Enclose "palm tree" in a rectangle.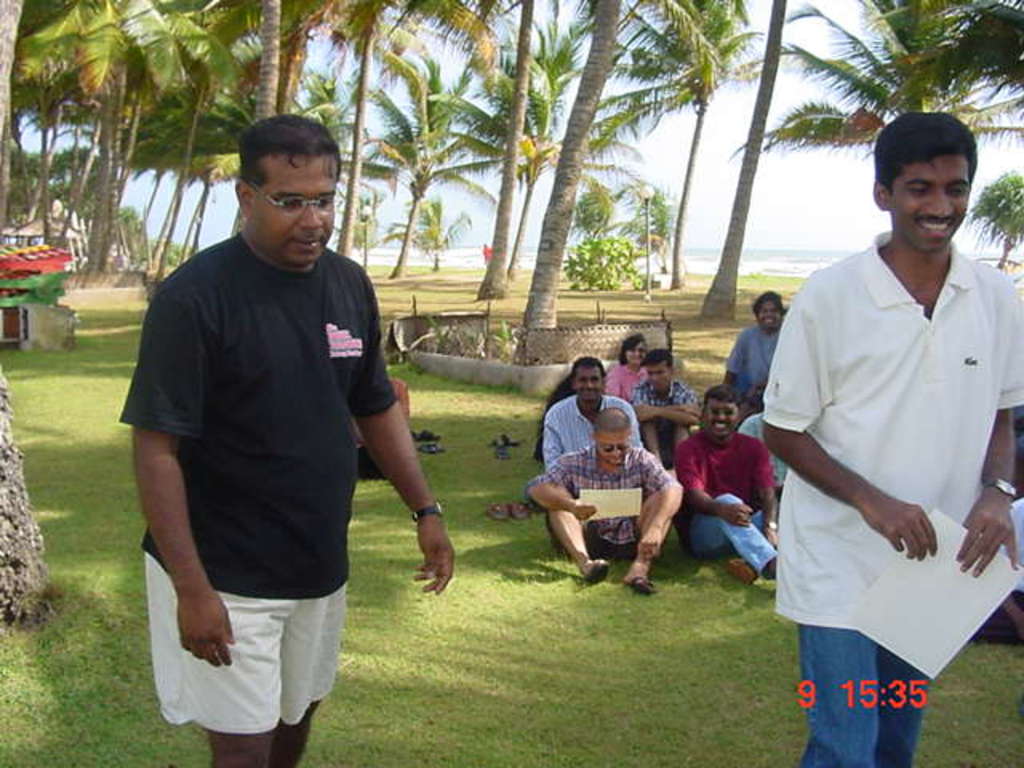
[398,74,486,258].
